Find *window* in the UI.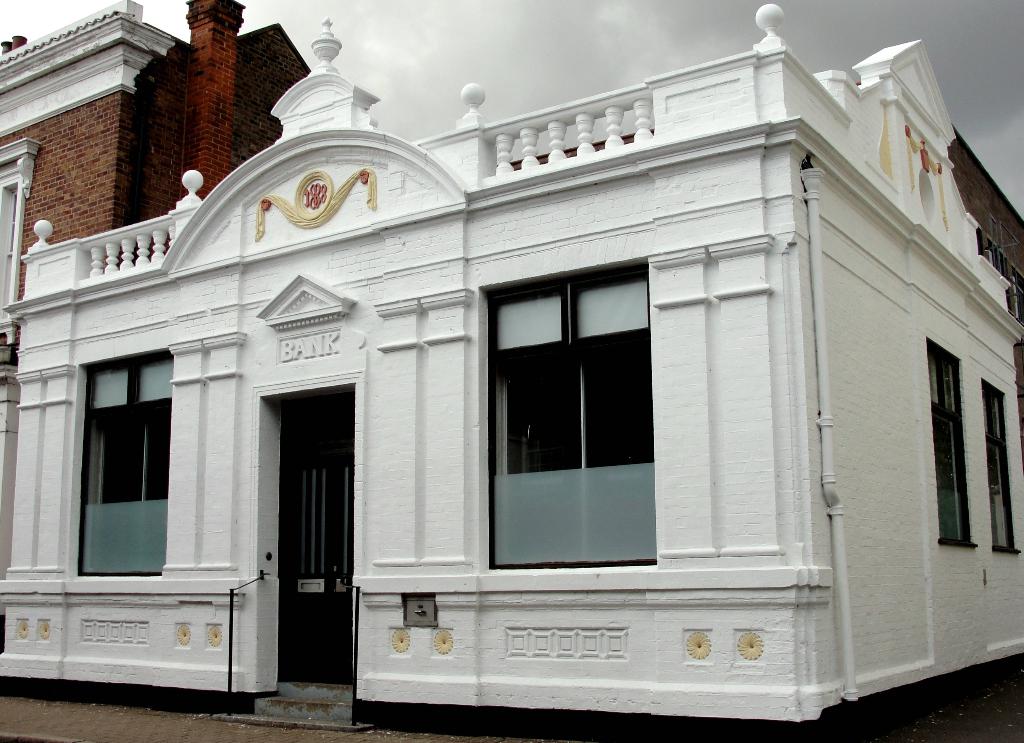
UI element at (left=481, top=255, right=660, bottom=568).
